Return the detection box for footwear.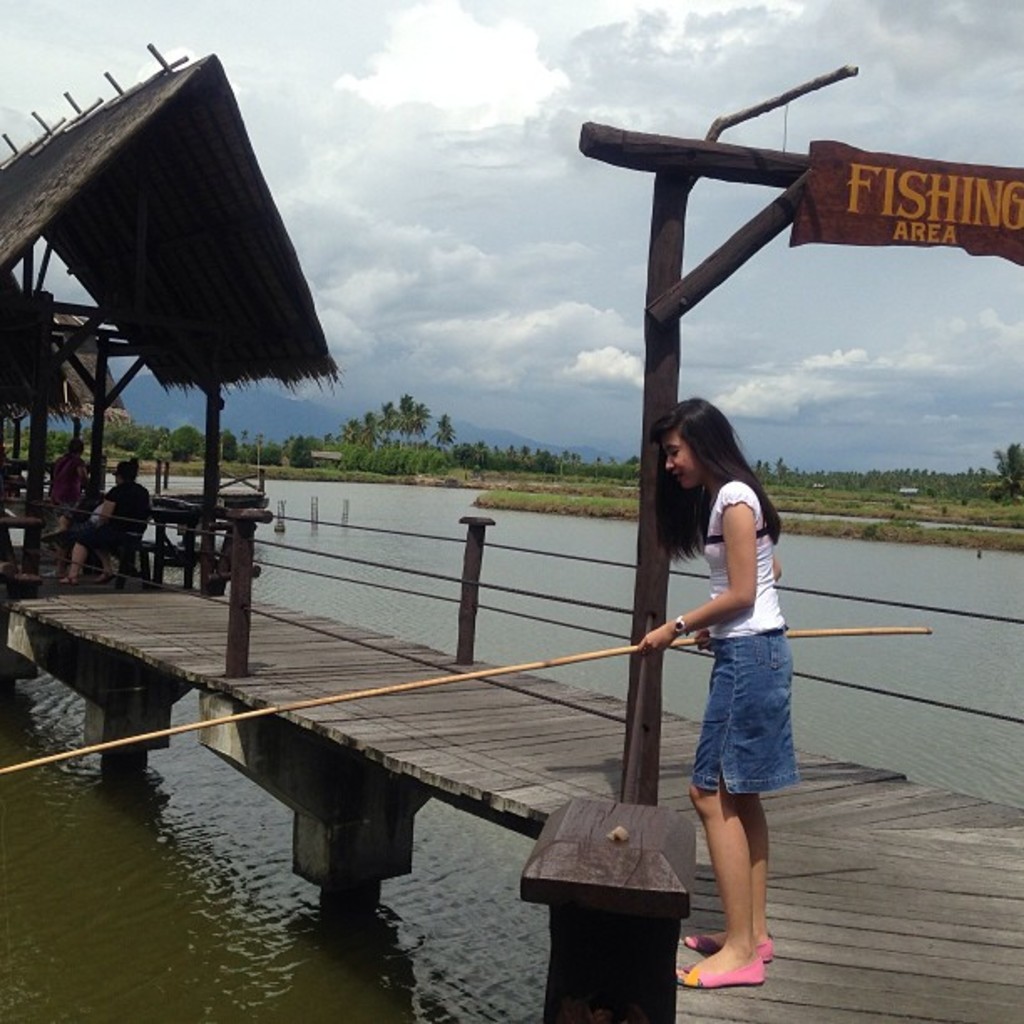
<box>679,947,768,987</box>.
